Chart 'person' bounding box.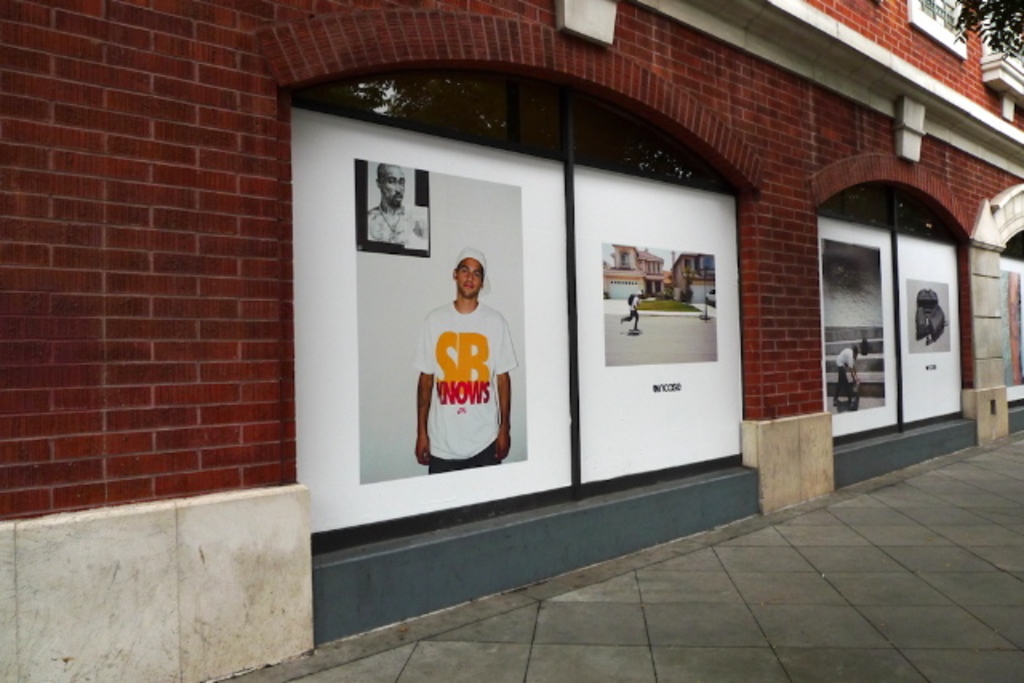
Charted: select_region(832, 344, 854, 405).
